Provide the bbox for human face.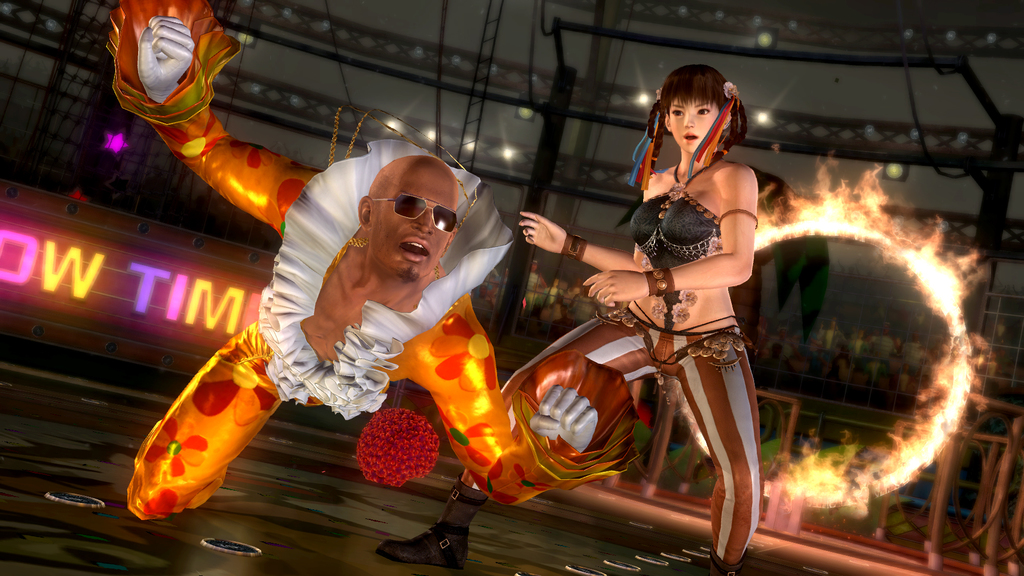
<bbox>669, 97, 722, 150</bbox>.
